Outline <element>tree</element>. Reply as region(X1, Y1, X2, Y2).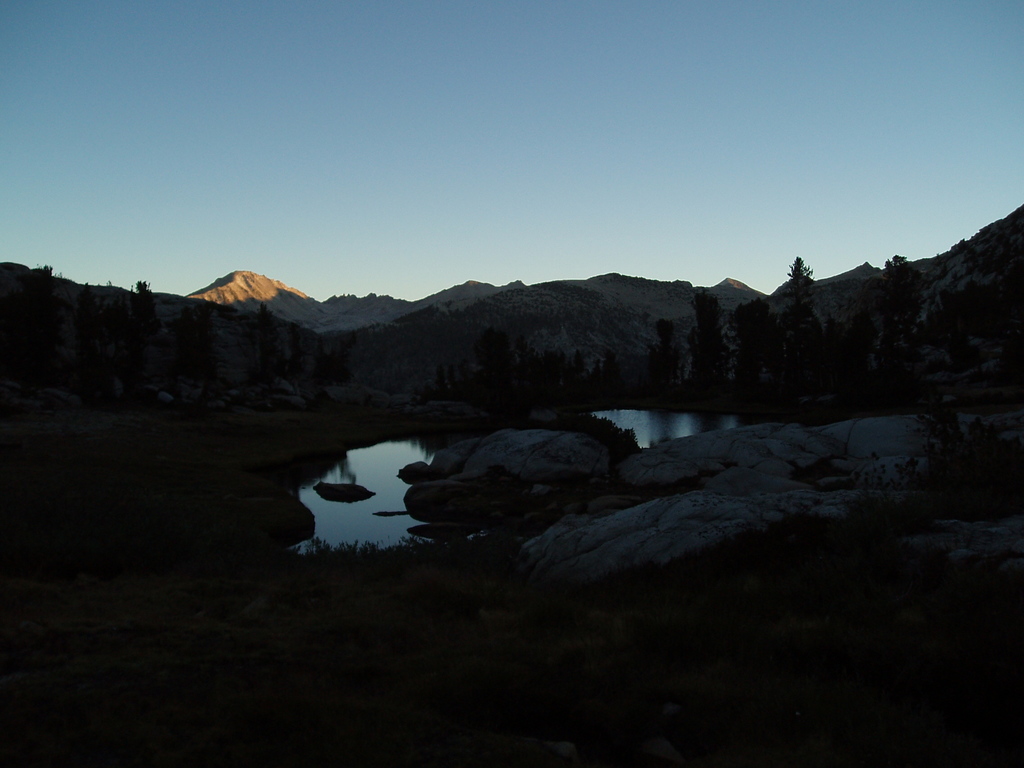
region(250, 300, 285, 378).
